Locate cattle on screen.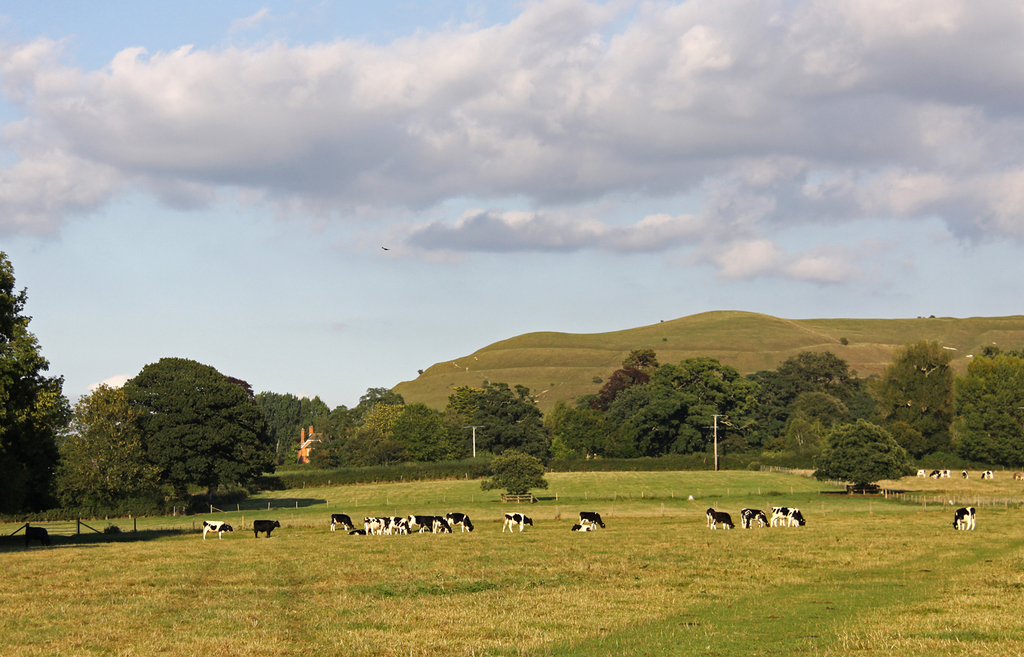
On screen at detection(442, 515, 476, 536).
